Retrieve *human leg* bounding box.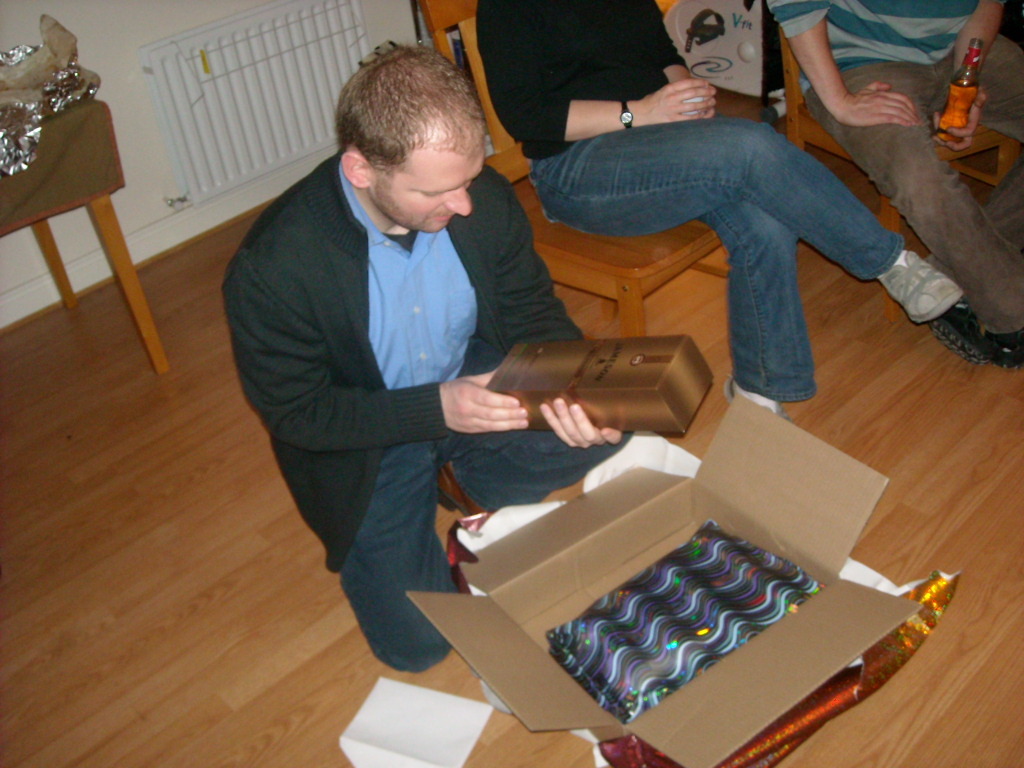
Bounding box: [left=529, top=123, right=957, bottom=325].
